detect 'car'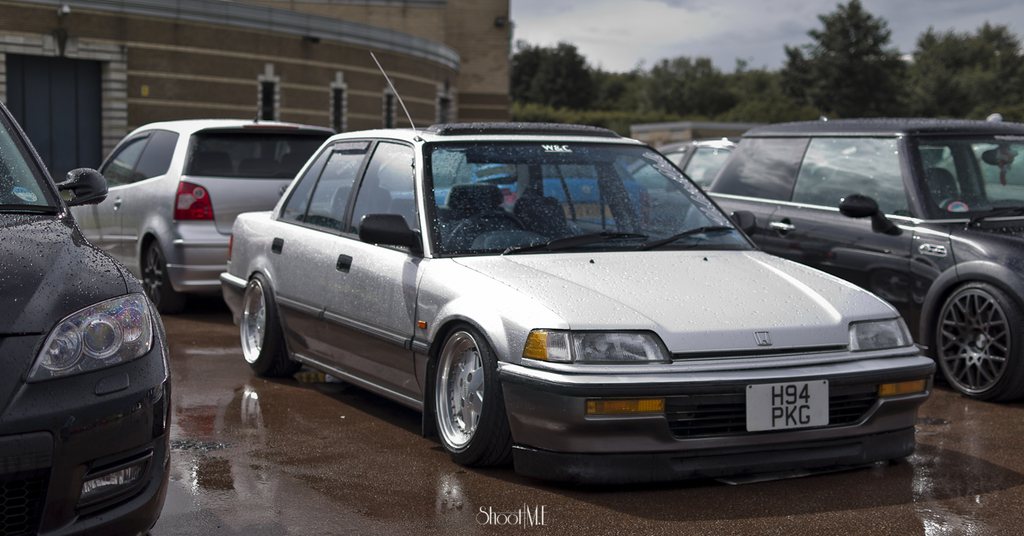
(left=620, top=135, right=731, bottom=225)
